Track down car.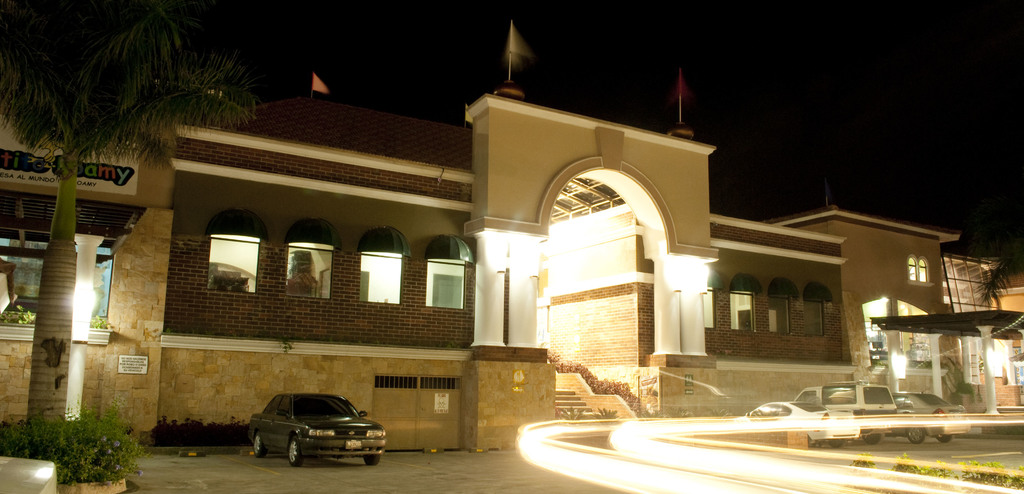
Tracked to box(896, 390, 984, 444).
